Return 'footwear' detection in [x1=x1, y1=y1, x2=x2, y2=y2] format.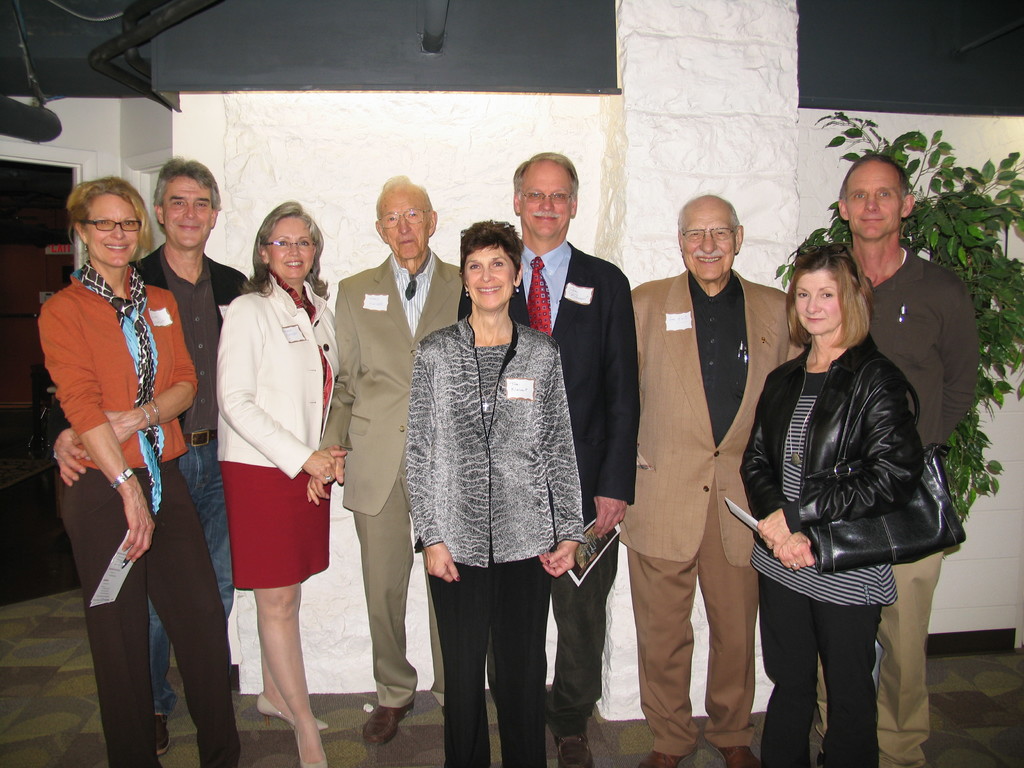
[x1=712, y1=744, x2=759, y2=767].
